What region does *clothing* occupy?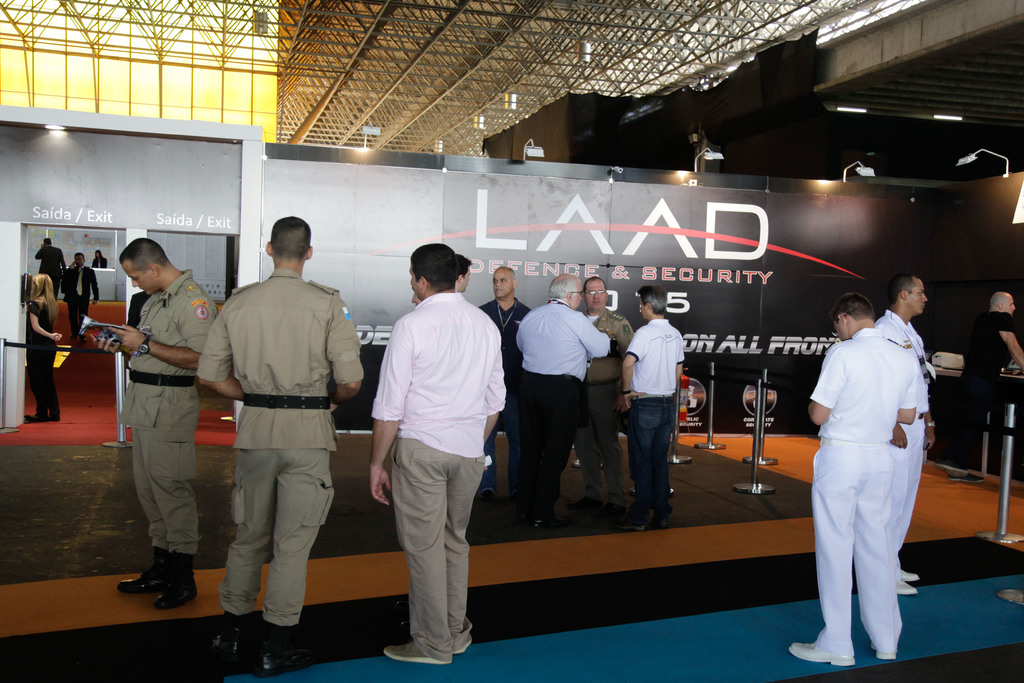
<box>960,306,1020,448</box>.
